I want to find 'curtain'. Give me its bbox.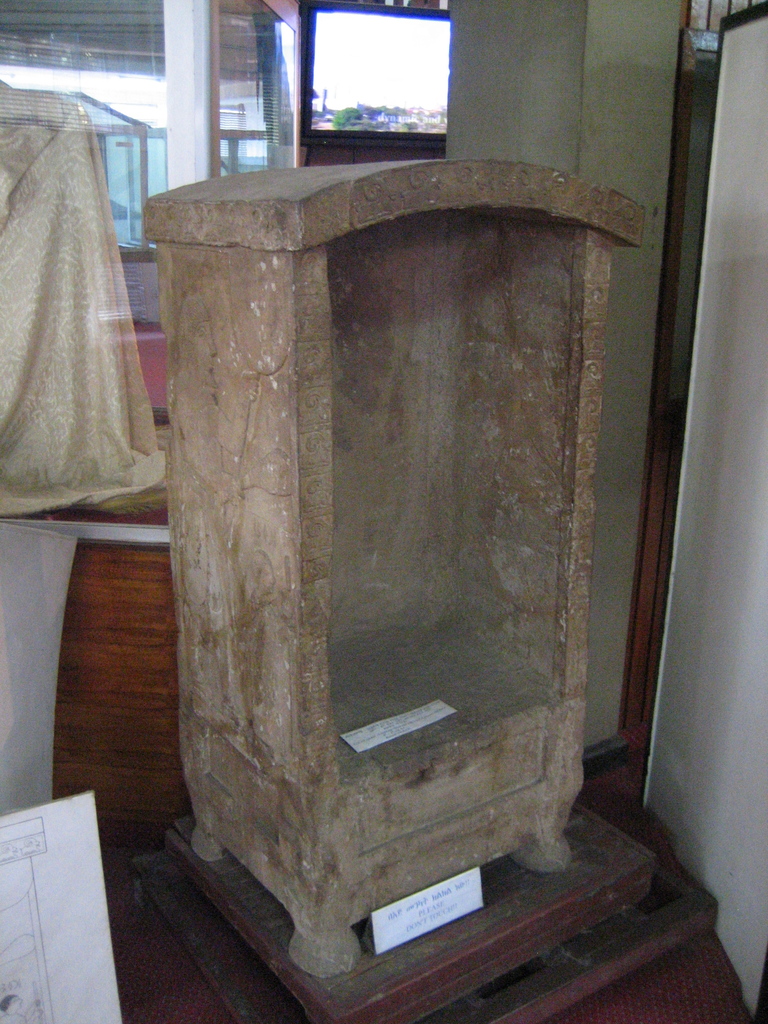
{"left": 0, "top": 84, "right": 163, "bottom": 516}.
